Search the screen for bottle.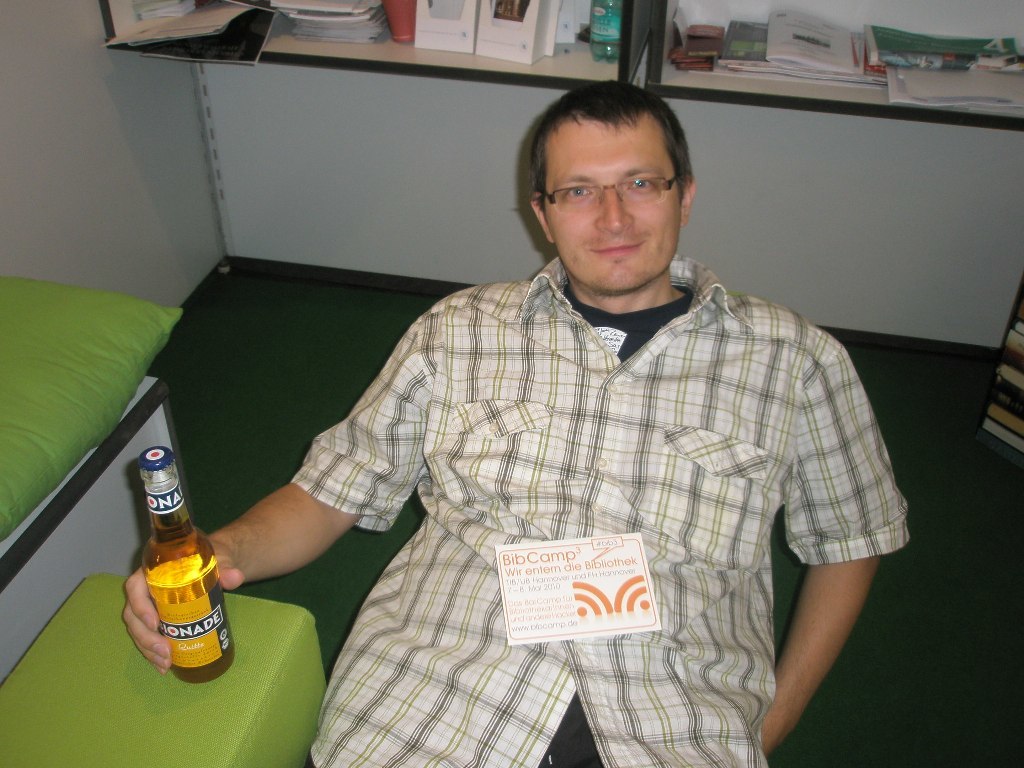
Found at bbox=[120, 441, 219, 680].
